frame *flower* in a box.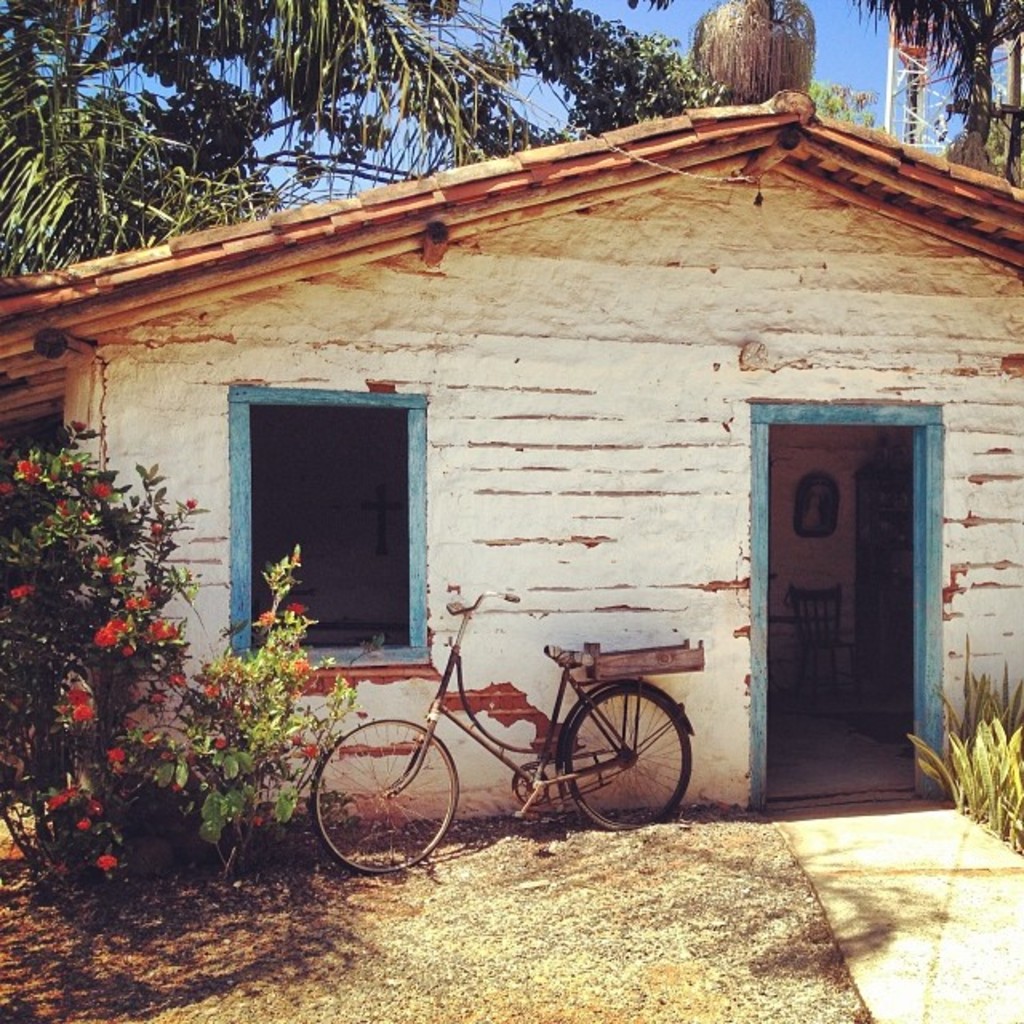
[x1=106, y1=576, x2=123, y2=589].
